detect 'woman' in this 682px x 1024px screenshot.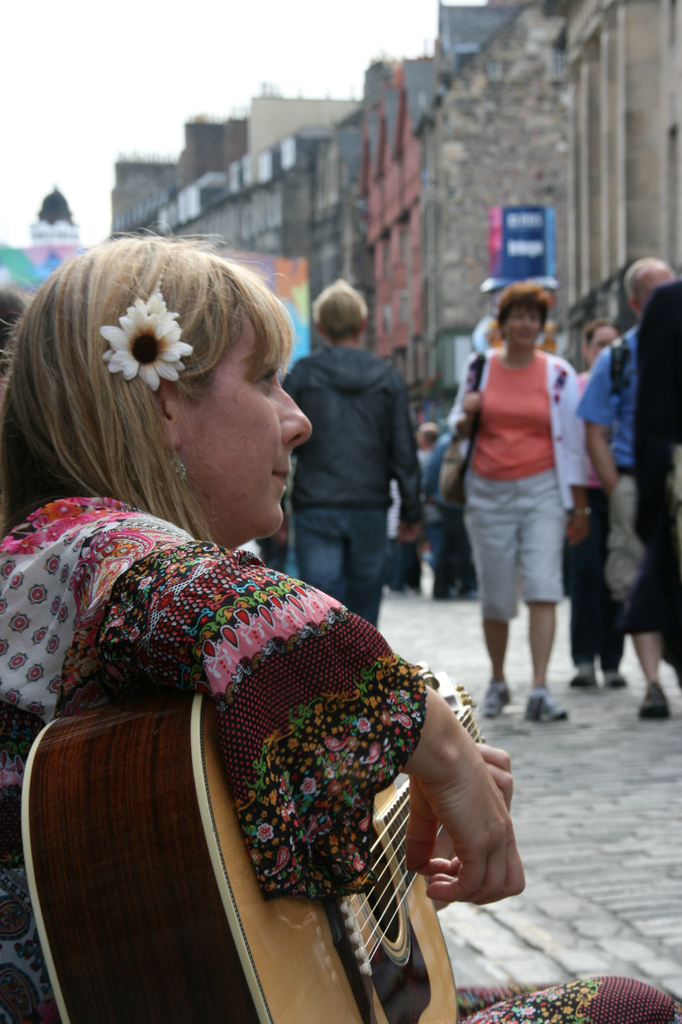
Detection: bbox=(564, 323, 634, 690).
